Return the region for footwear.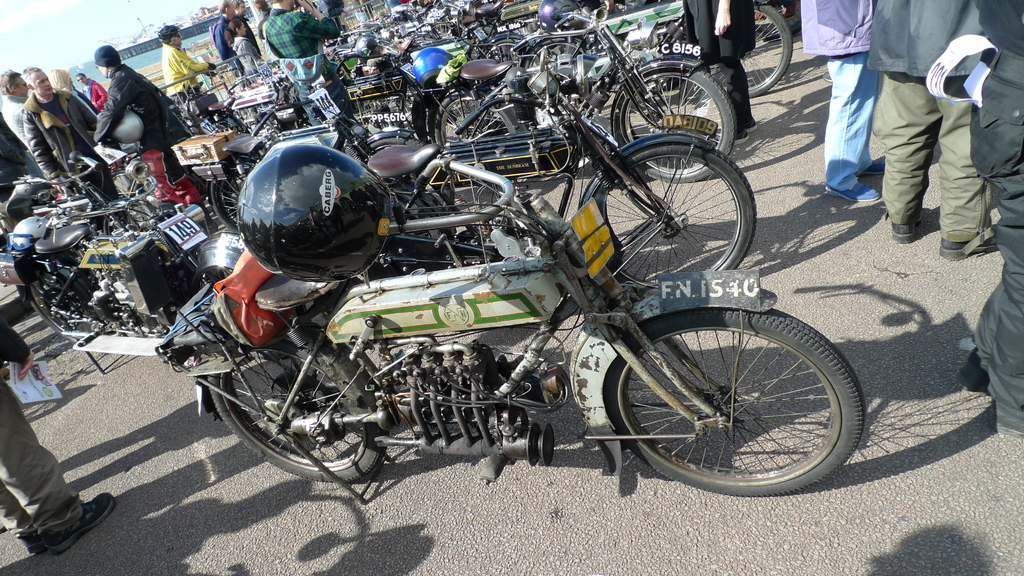
956:344:988:393.
